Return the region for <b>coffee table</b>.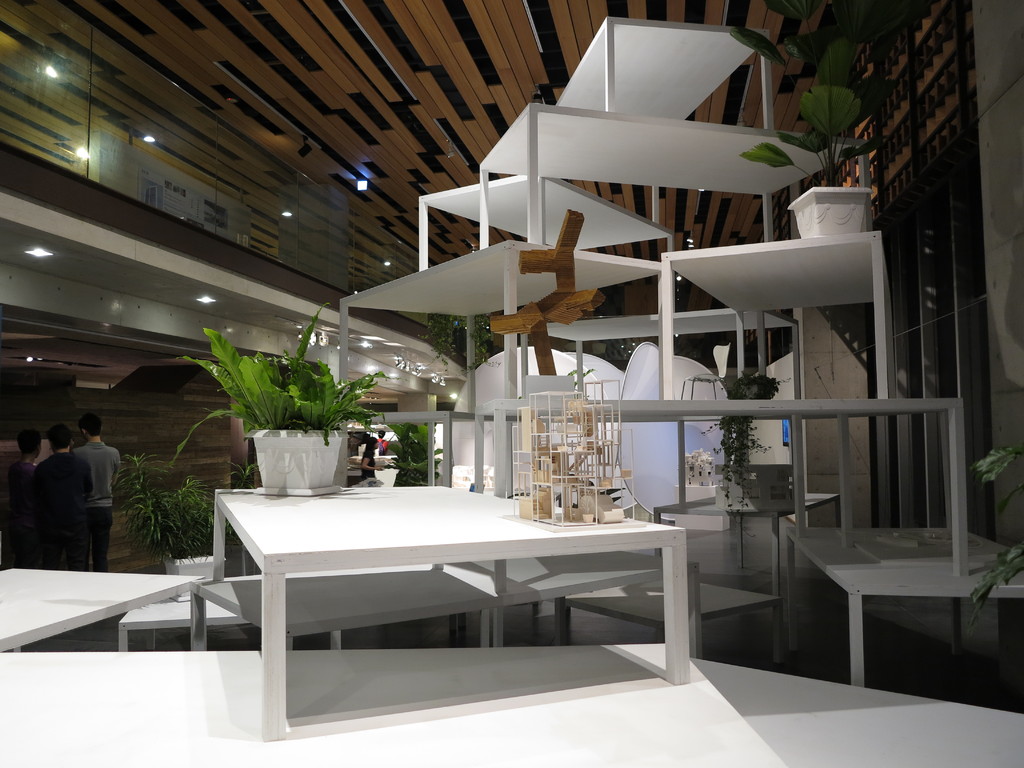
780/529/1023/689.
